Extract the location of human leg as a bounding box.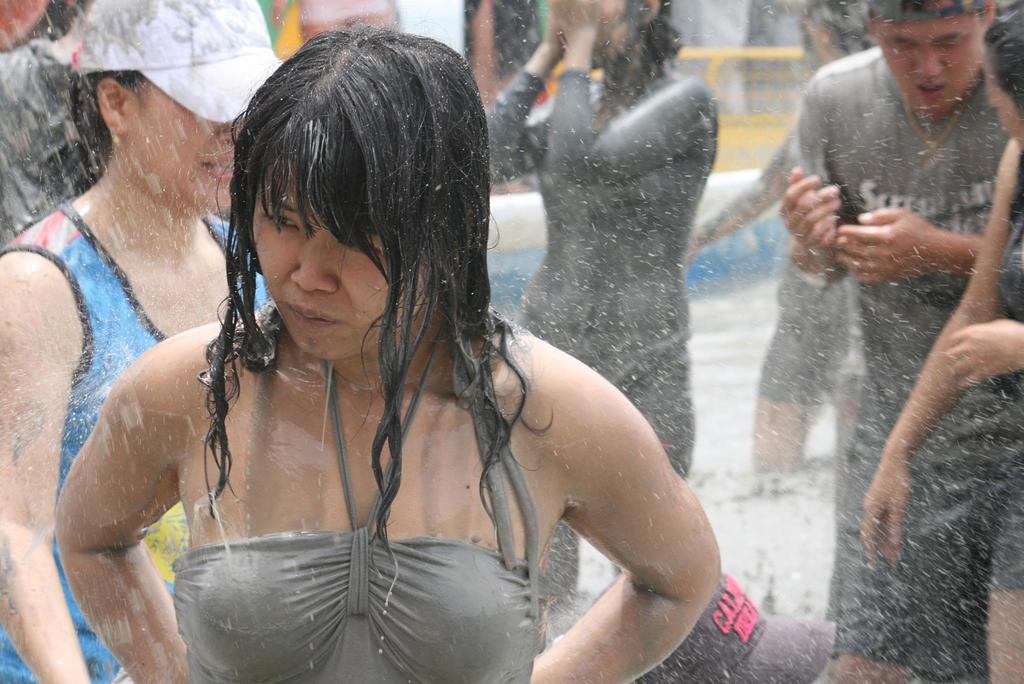
{"x1": 512, "y1": 280, "x2": 598, "y2": 610}.
